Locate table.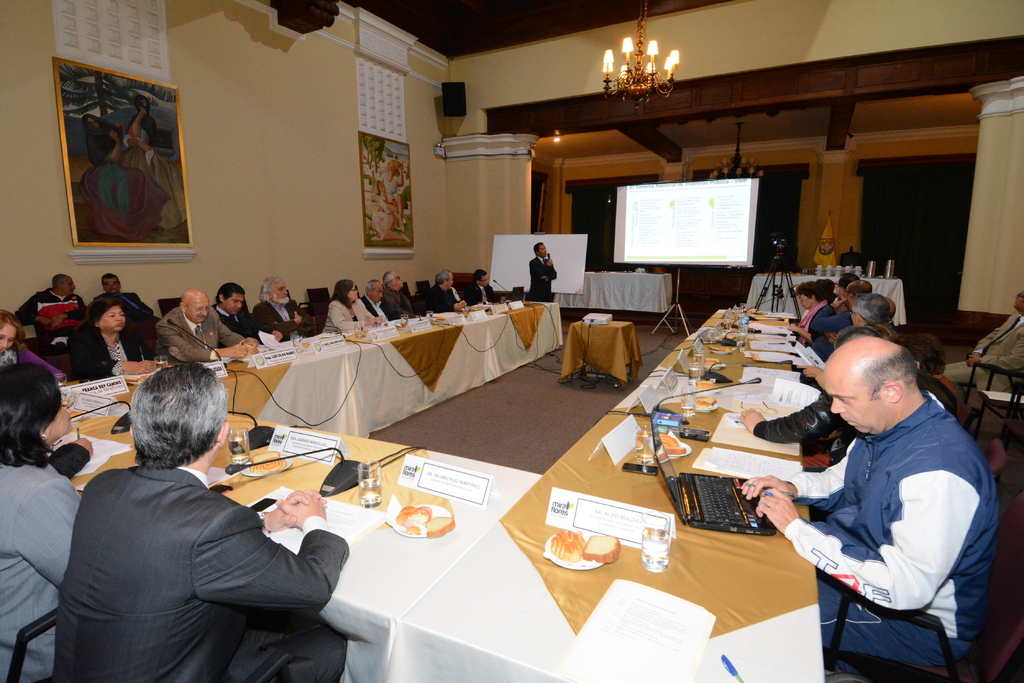
Bounding box: bbox=[106, 291, 566, 441].
